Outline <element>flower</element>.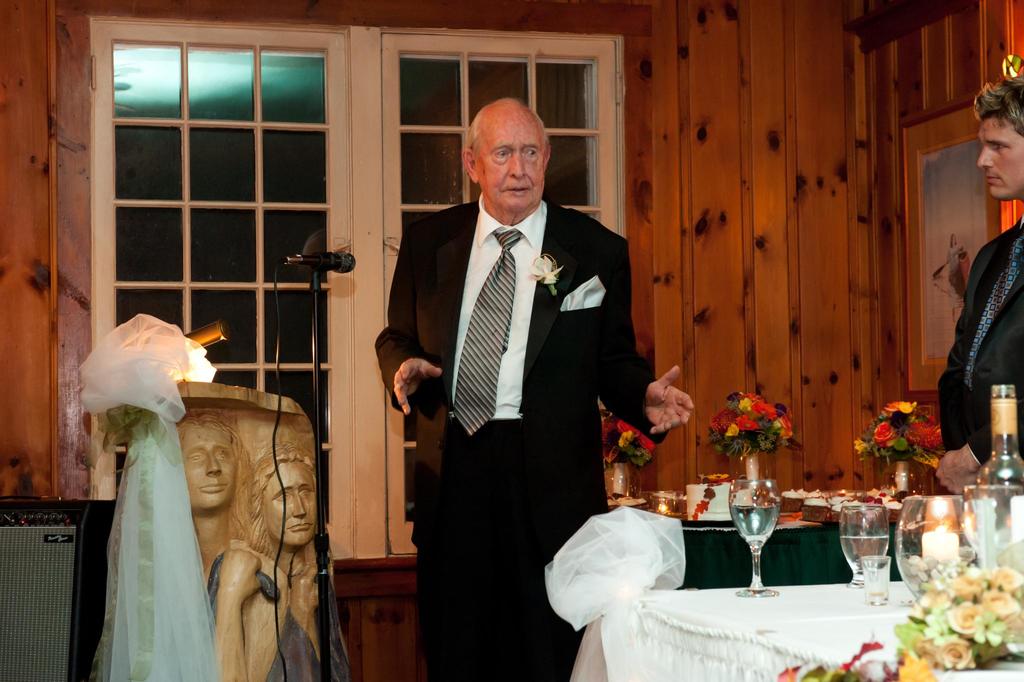
Outline: box(881, 397, 917, 417).
